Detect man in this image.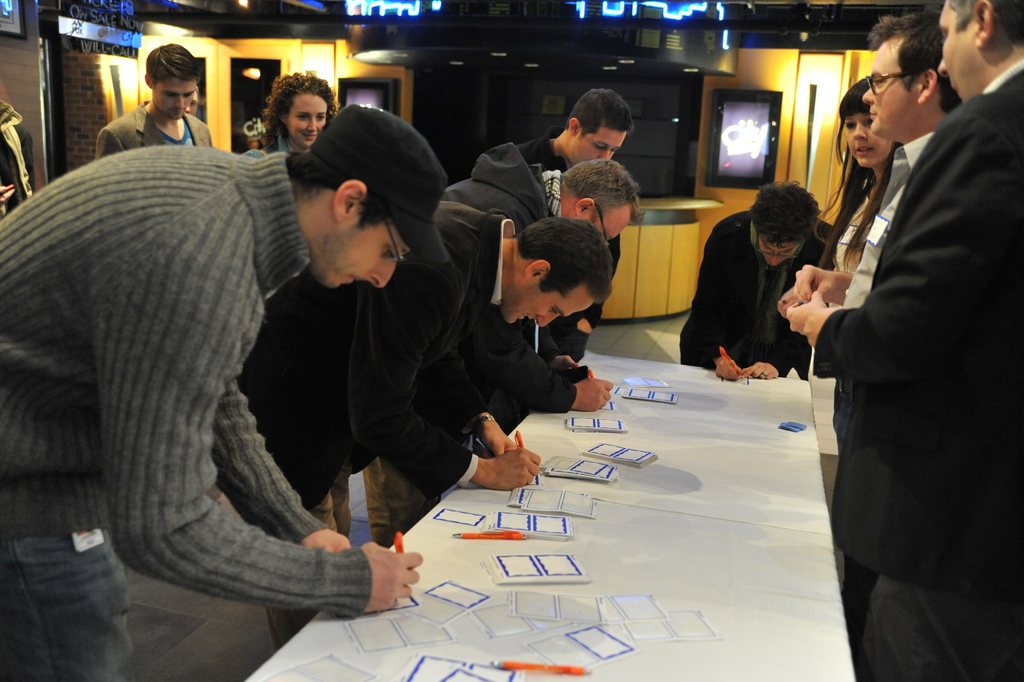
Detection: <box>93,42,215,162</box>.
